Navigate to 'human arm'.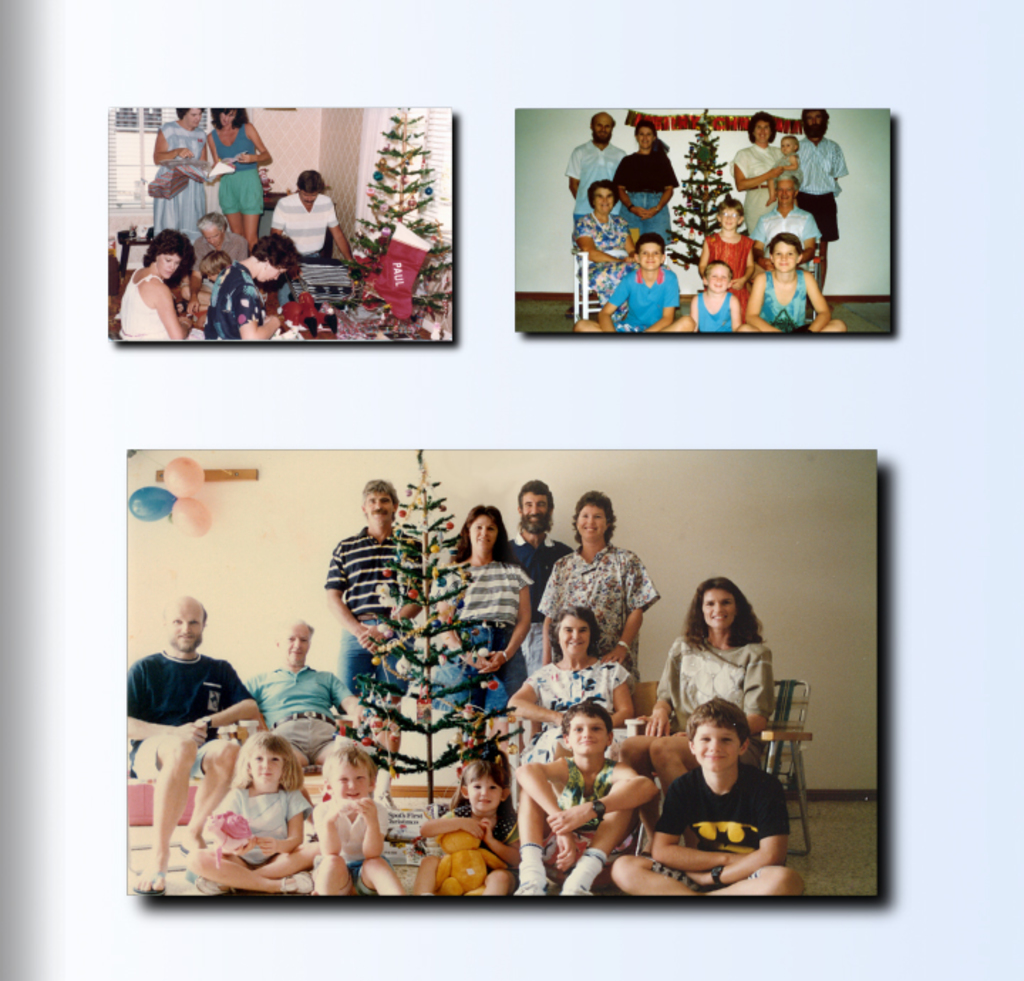
Navigation target: box(794, 269, 821, 326).
